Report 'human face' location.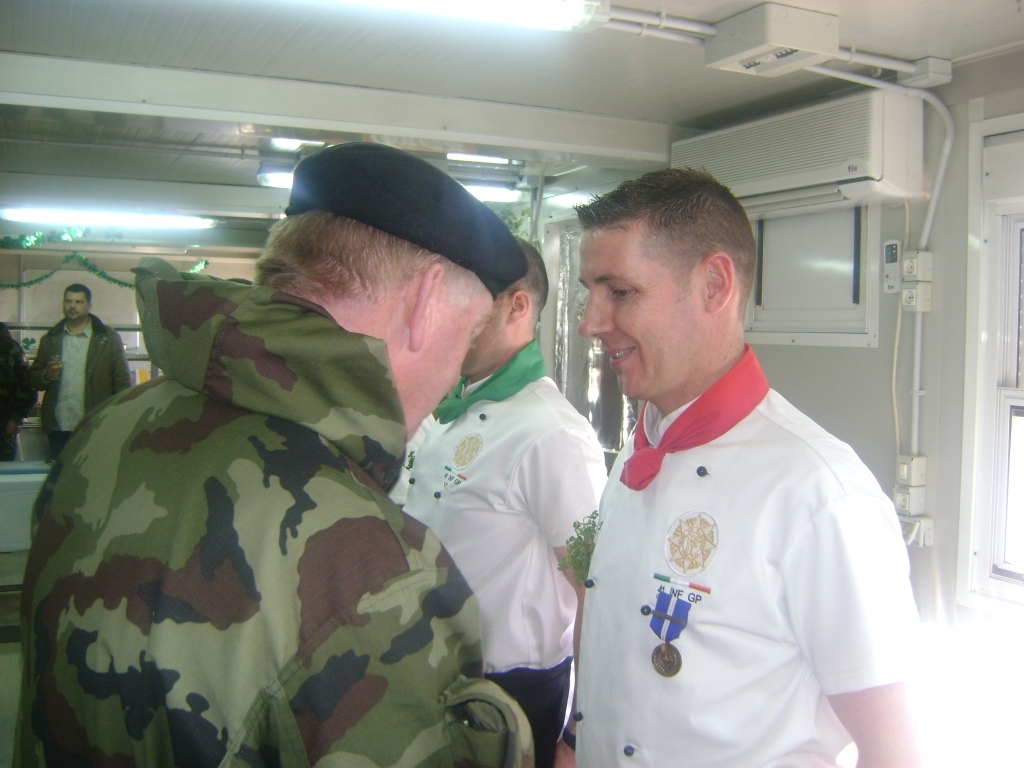
Report: <bbox>579, 233, 707, 403</bbox>.
